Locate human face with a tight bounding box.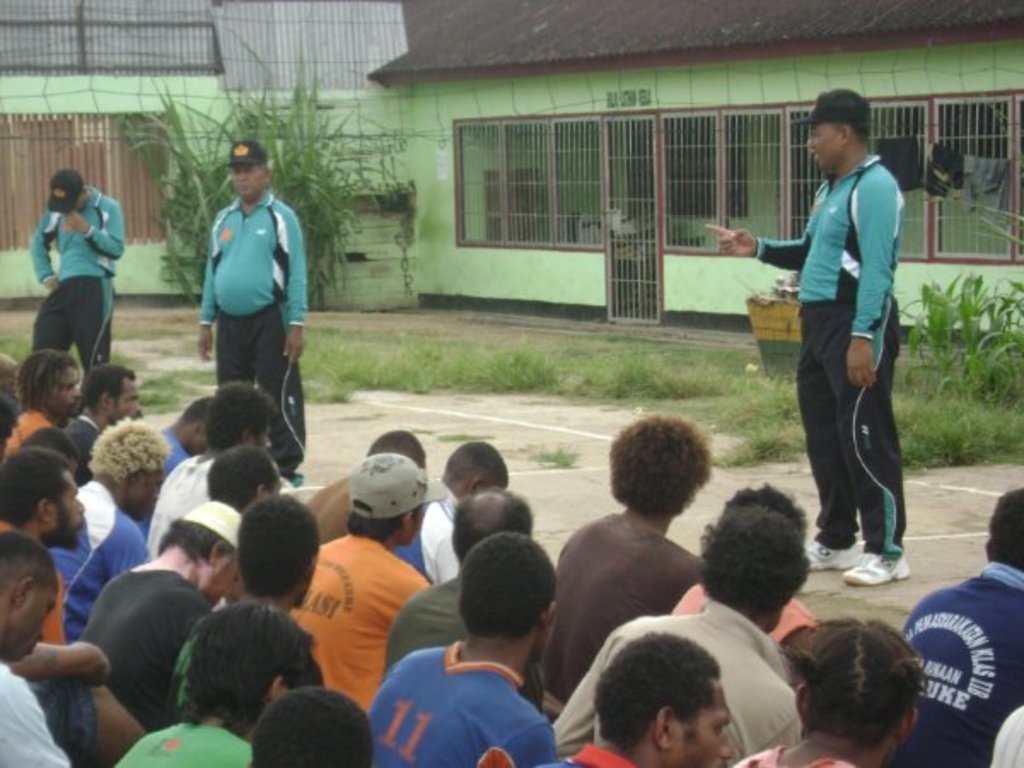
left=198, top=551, right=236, bottom=611.
